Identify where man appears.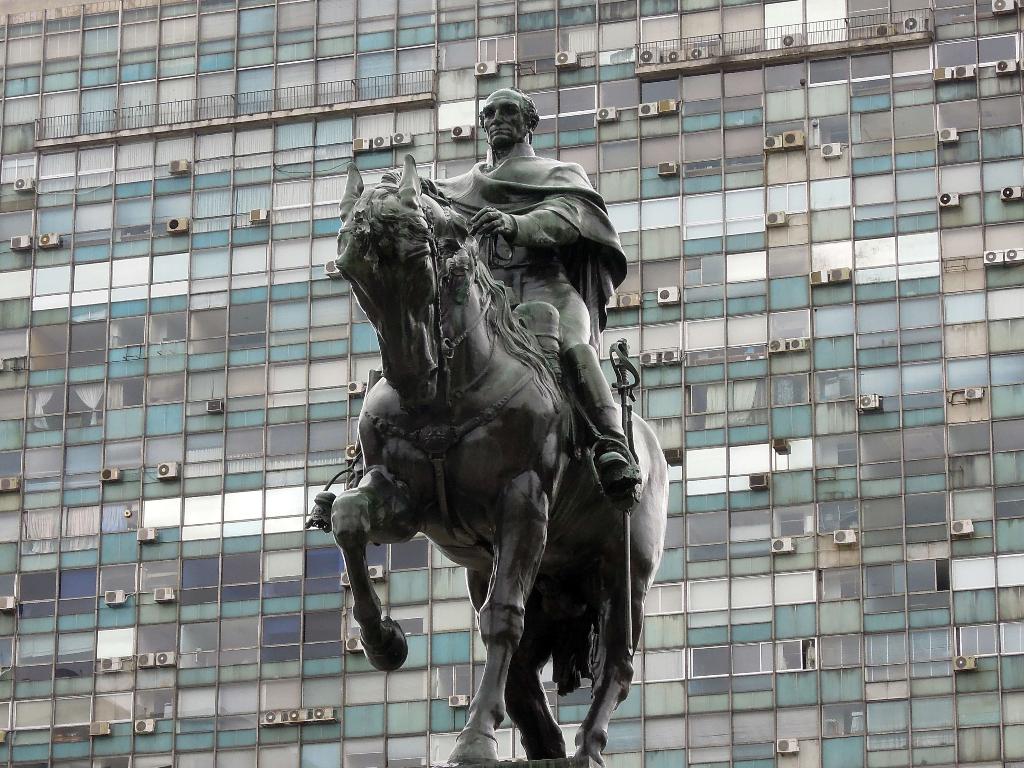
Appears at box(380, 84, 646, 507).
